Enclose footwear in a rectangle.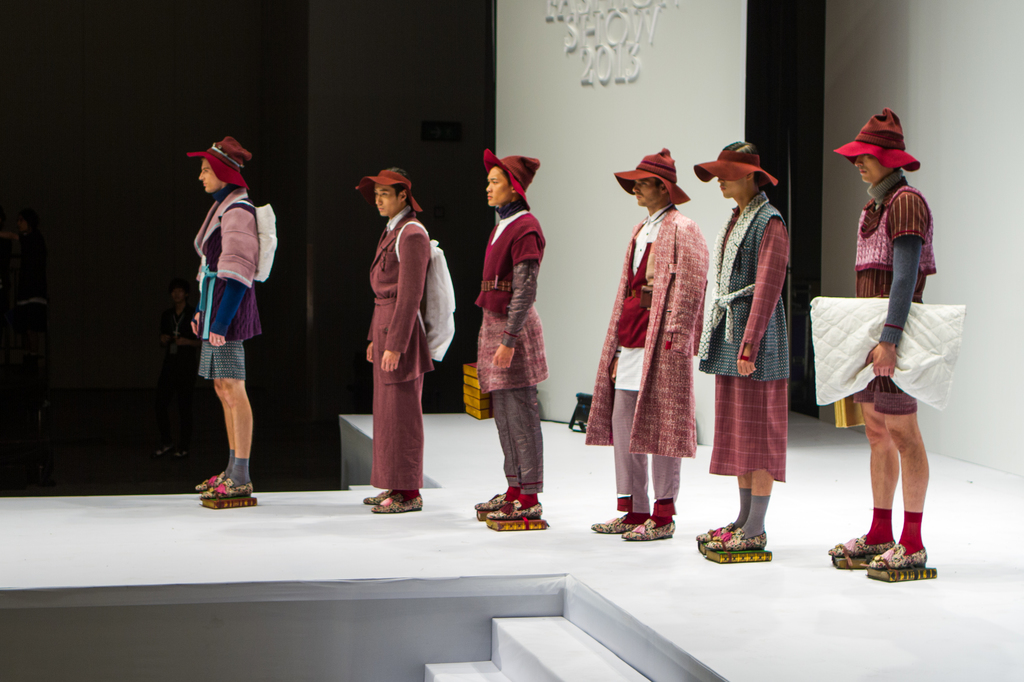
(left=870, top=544, right=927, bottom=572).
